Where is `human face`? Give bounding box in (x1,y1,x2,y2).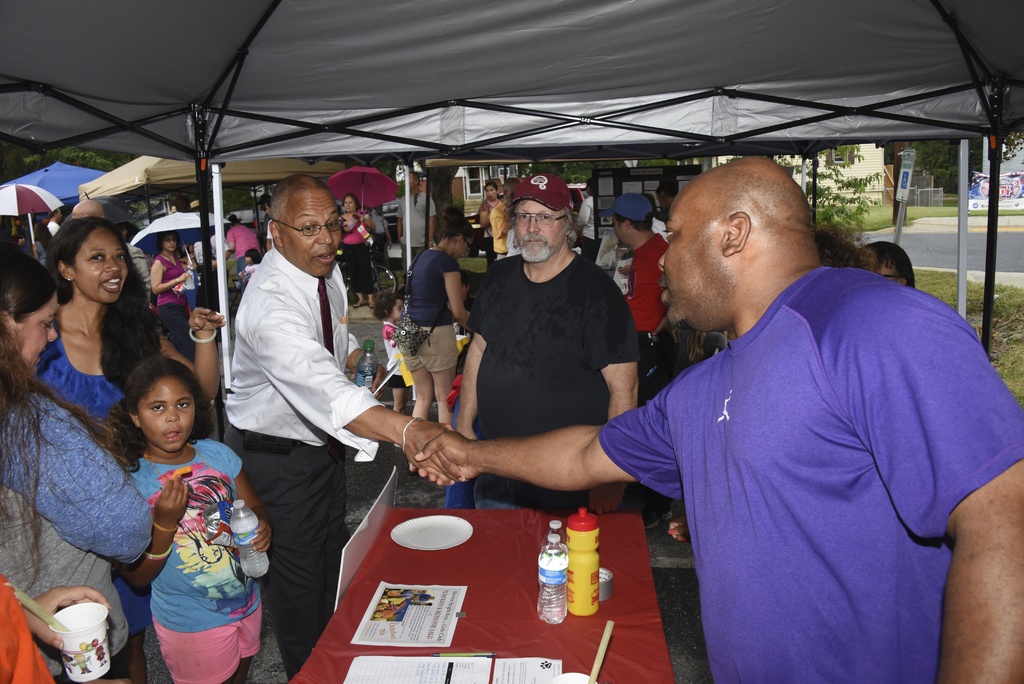
(280,189,341,275).
